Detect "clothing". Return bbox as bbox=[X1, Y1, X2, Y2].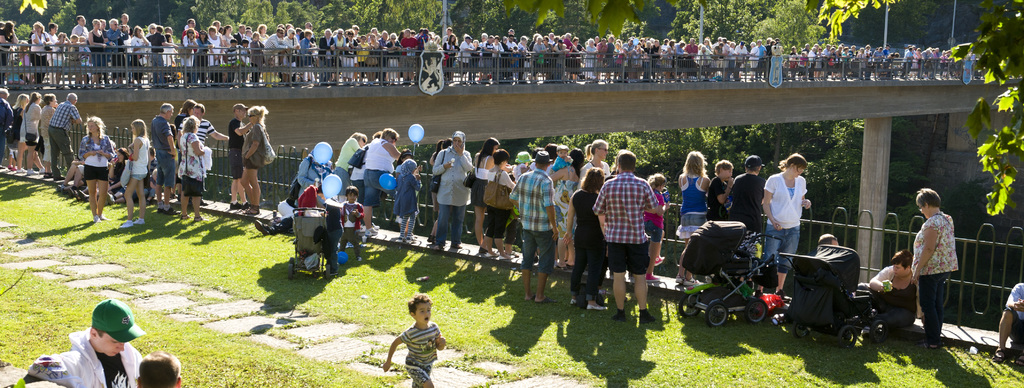
bbox=[644, 188, 669, 240].
